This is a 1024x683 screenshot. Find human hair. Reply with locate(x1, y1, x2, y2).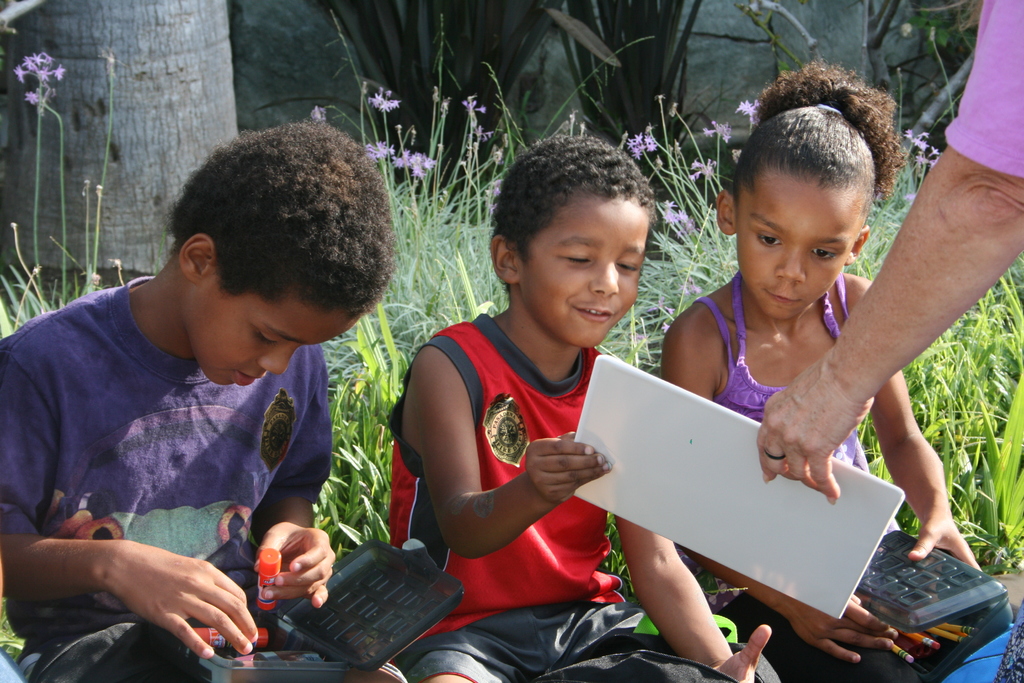
locate(732, 57, 905, 206).
